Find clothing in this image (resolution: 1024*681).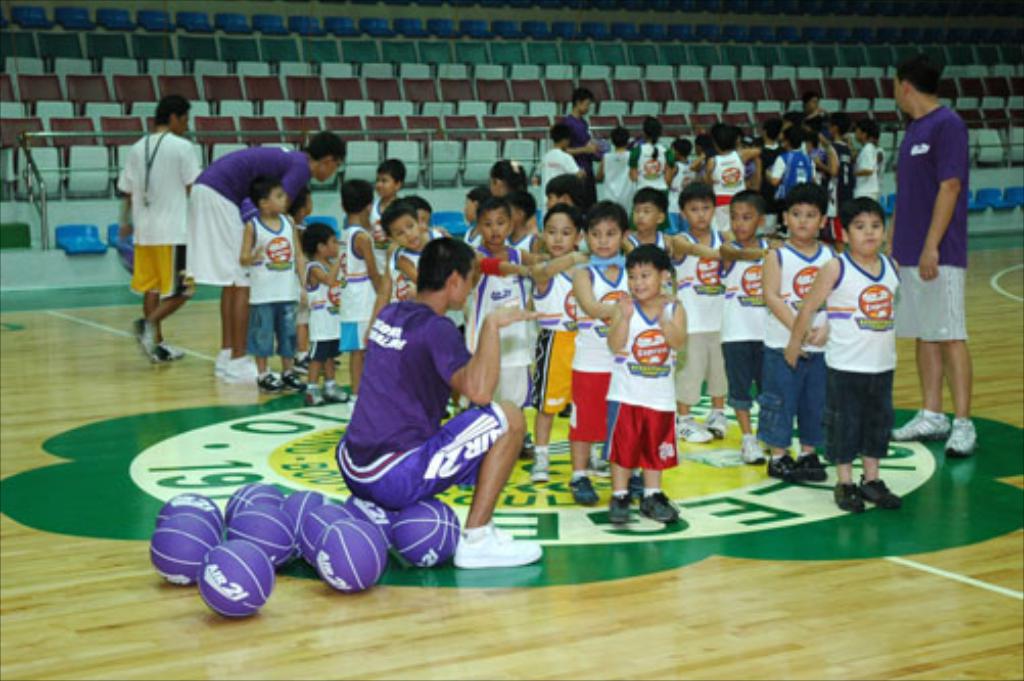
box=[899, 102, 965, 270].
